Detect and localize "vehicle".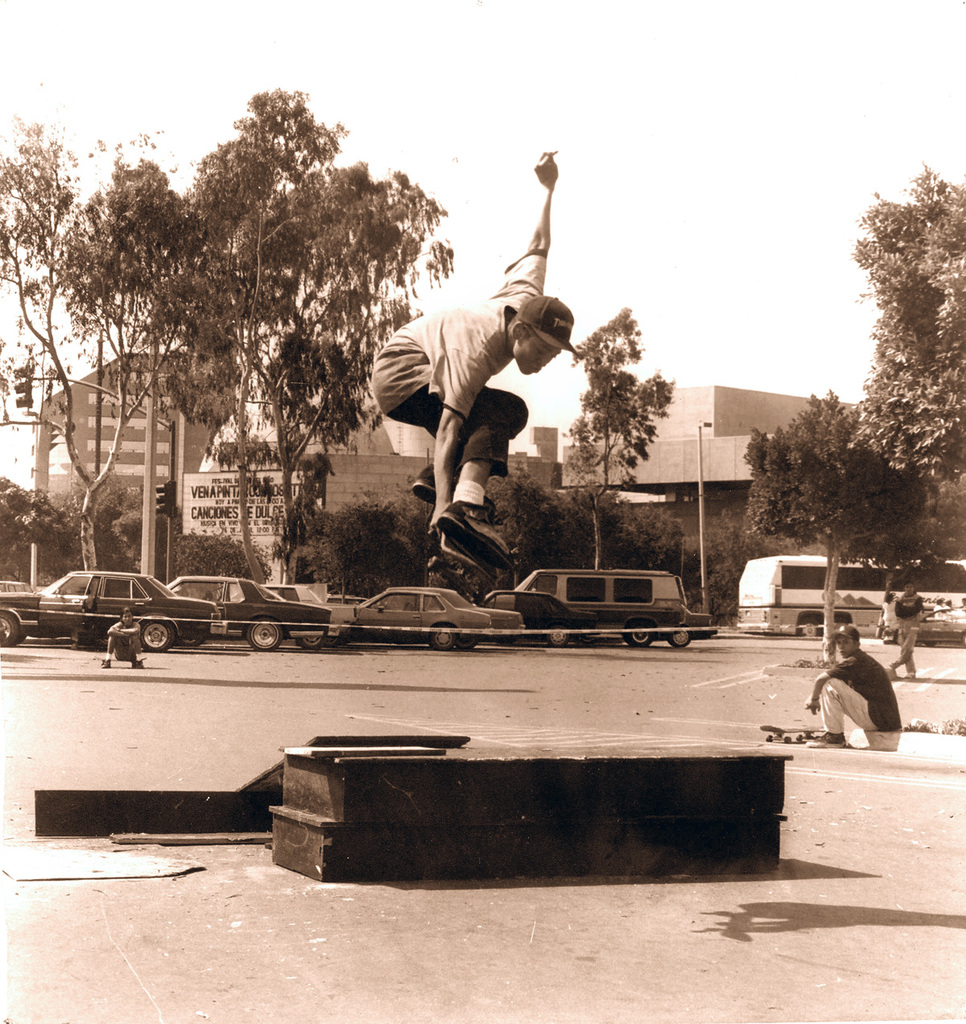
Localized at left=328, top=588, right=488, bottom=649.
